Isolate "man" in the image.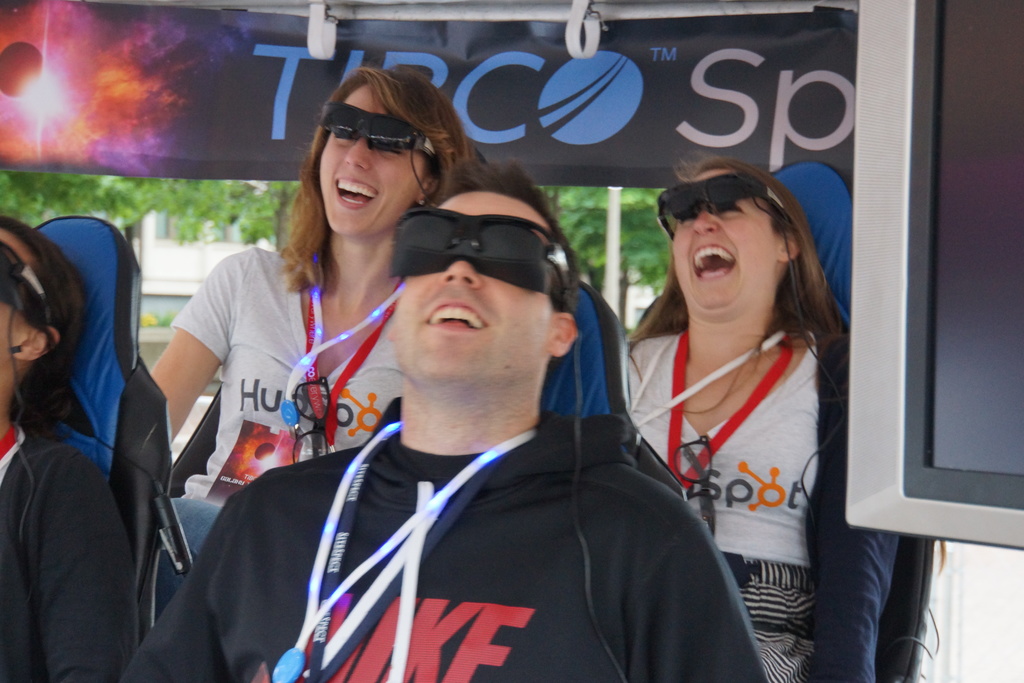
Isolated region: (118, 158, 767, 682).
